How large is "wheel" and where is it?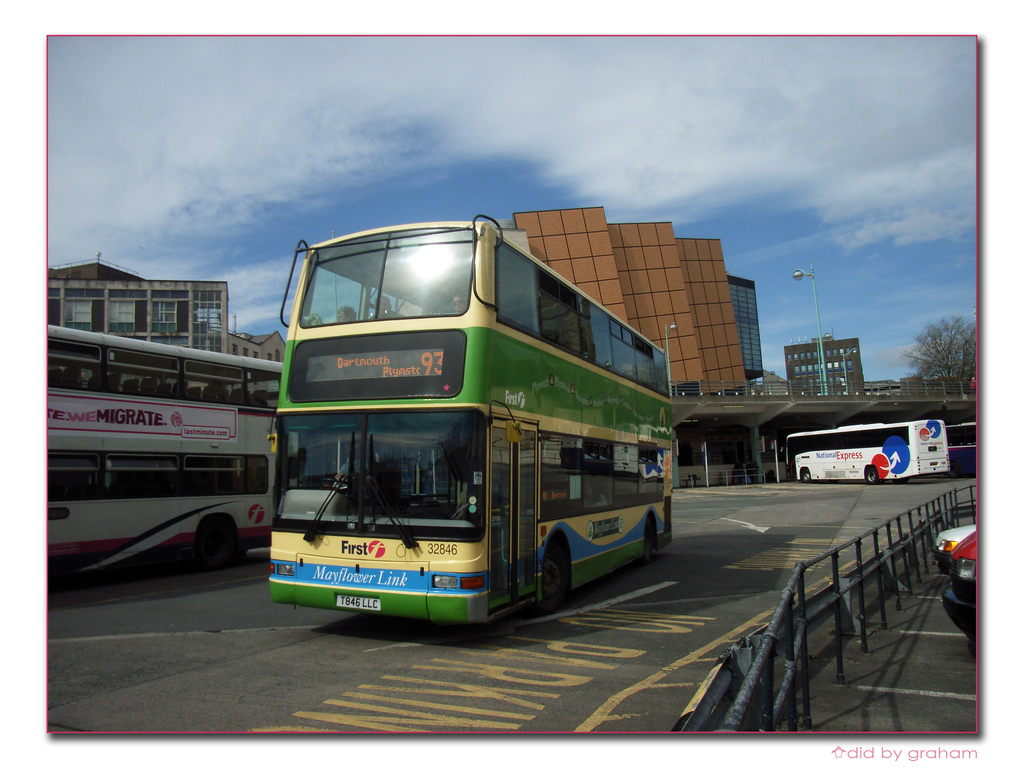
Bounding box: bbox=[538, 552, 570, 610].
